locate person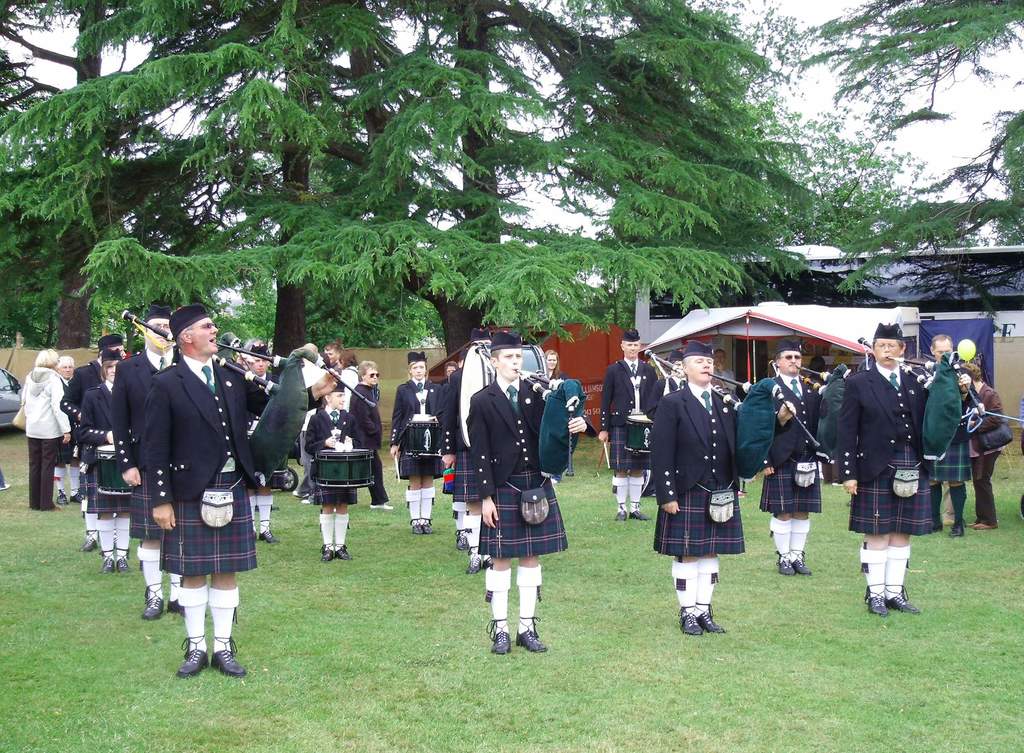
{"x1": 350, "y1": 363, "x2": 389, "y2": 528}
